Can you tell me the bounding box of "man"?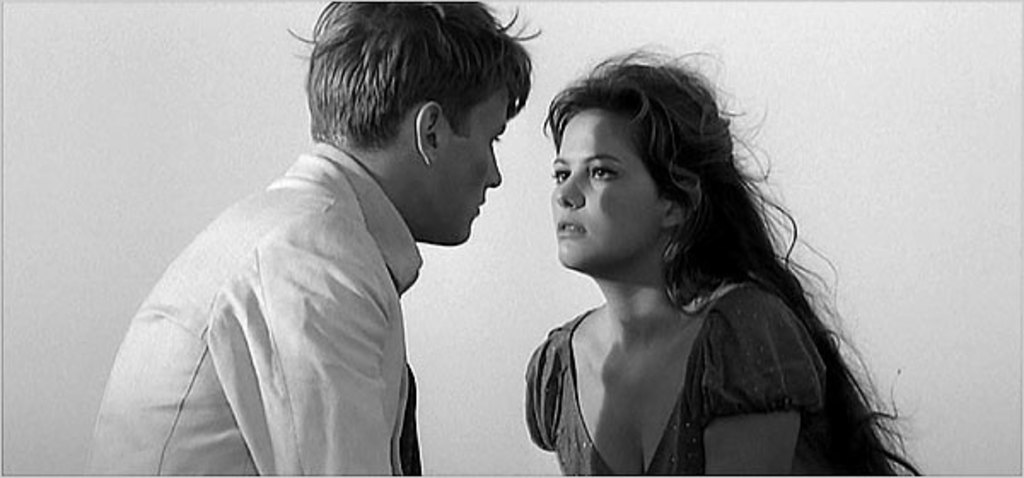
101:12:567:473.
